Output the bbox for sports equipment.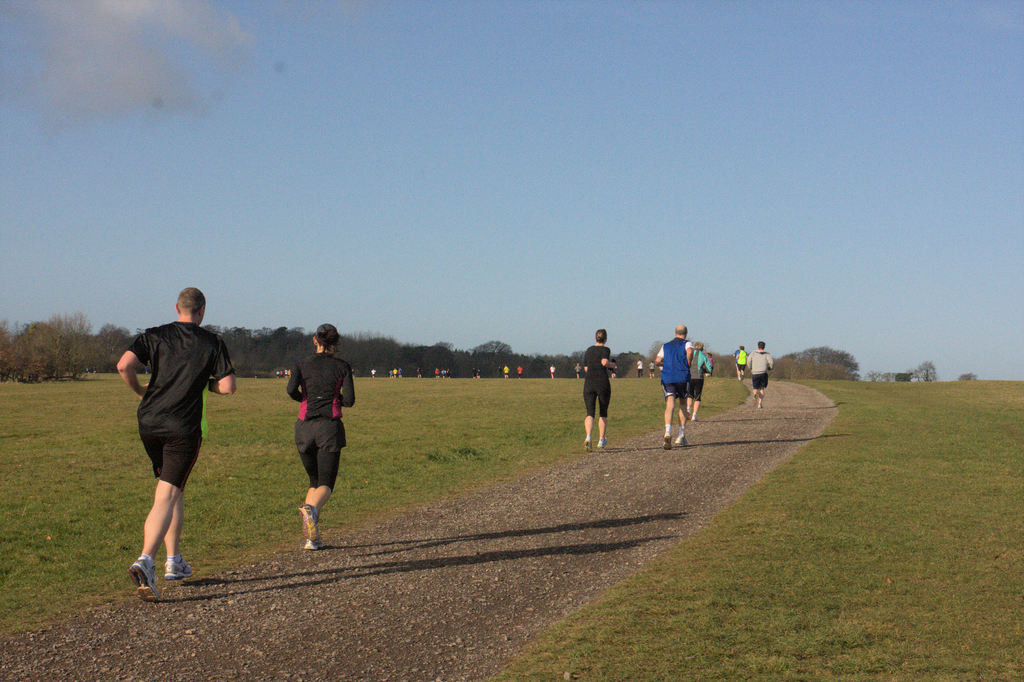
region(130, 558, 161, 604).
